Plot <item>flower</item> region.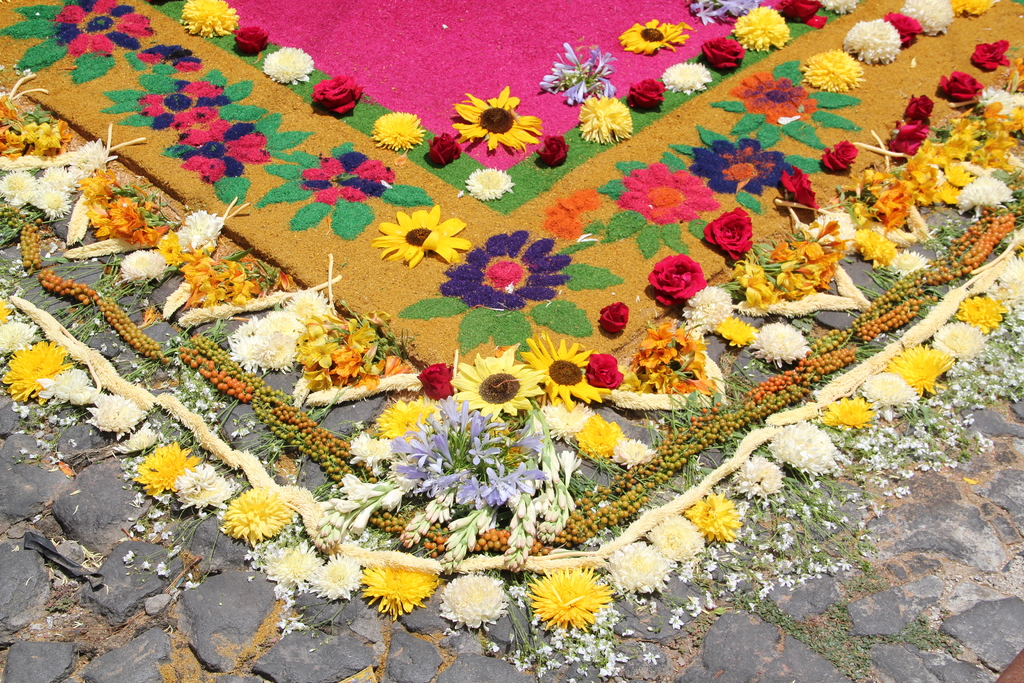
Plotted at bbox=[305, 154, 399, 204].
